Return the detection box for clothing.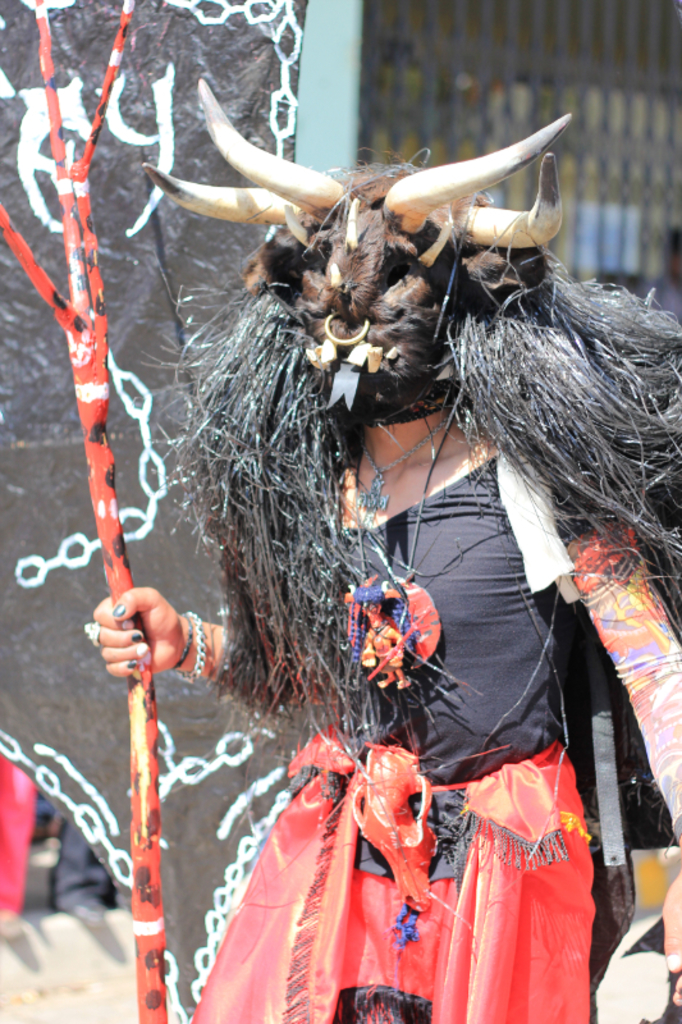
bbox=[120, 256, 628, 977].
